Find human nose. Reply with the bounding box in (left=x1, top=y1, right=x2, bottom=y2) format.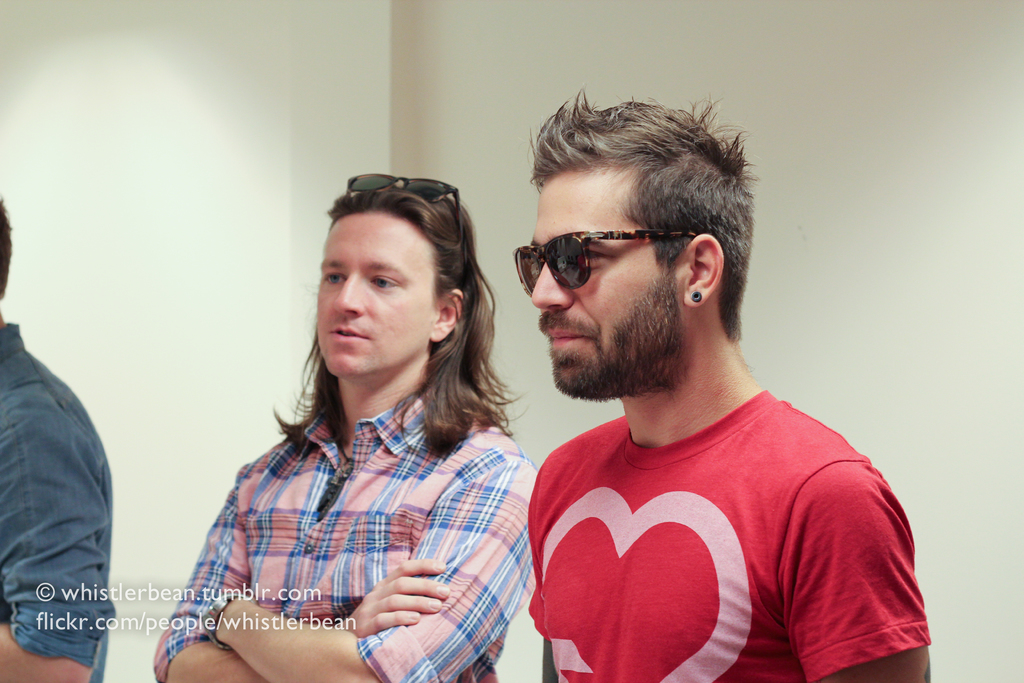
(left=329, top=272, right=368, bottom=319).
